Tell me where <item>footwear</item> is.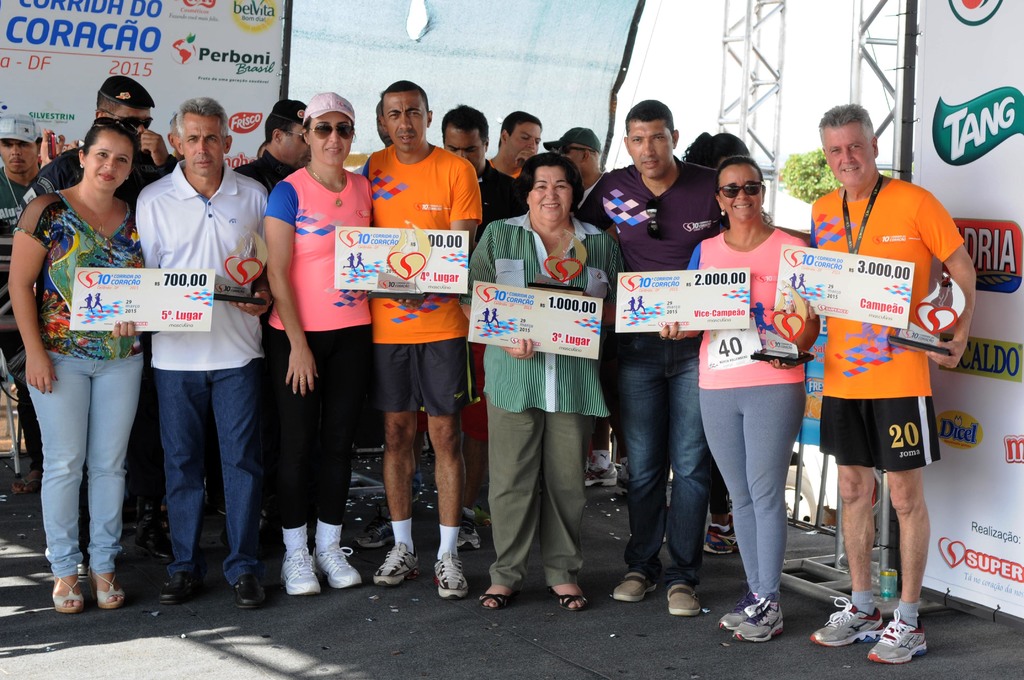
<item>footwear</item> is at x1=614 y1=572 x2=656 y2=607.
